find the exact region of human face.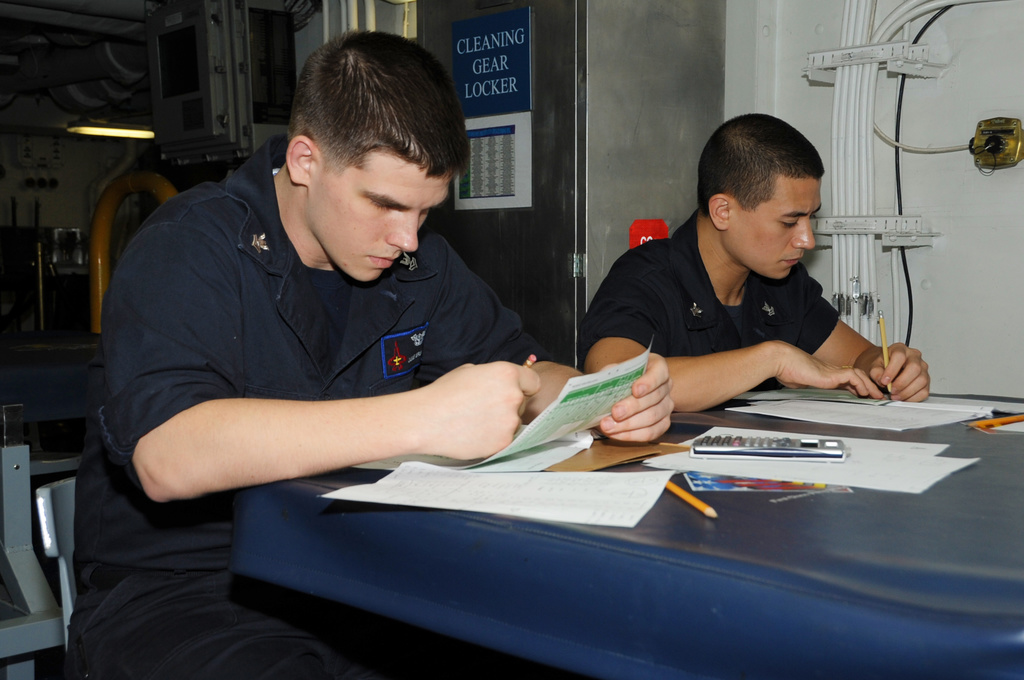
Exact region: [310, 150, 449, 286].
